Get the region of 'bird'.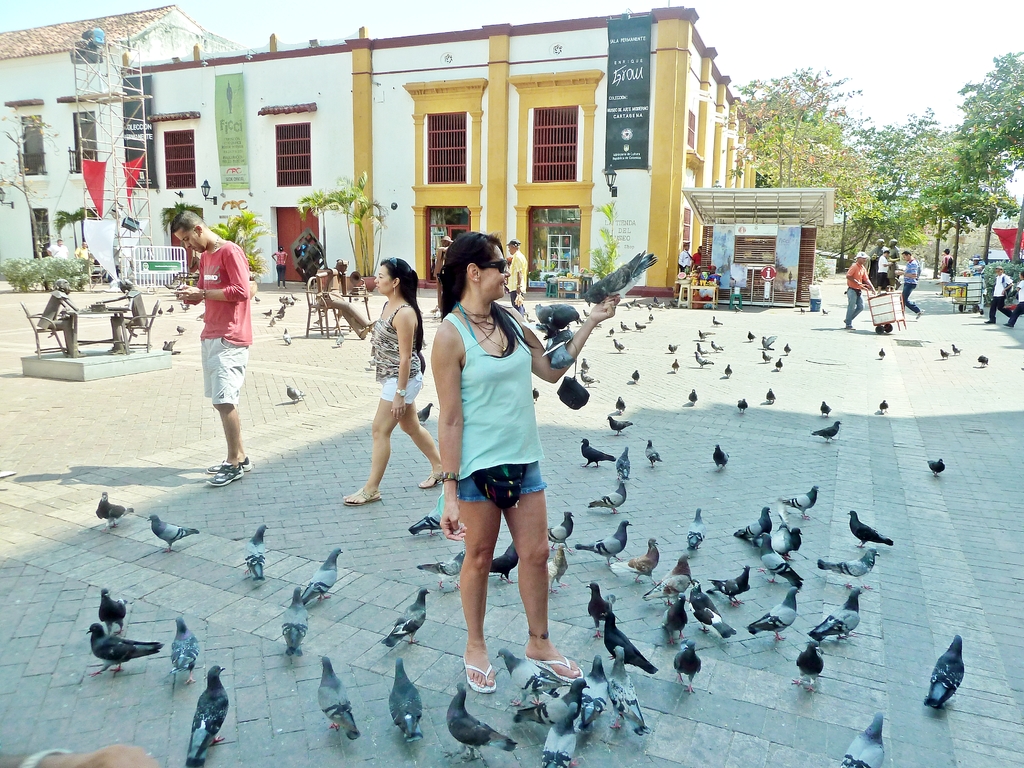
(left=607, top=636, right=654, bottom=739).
